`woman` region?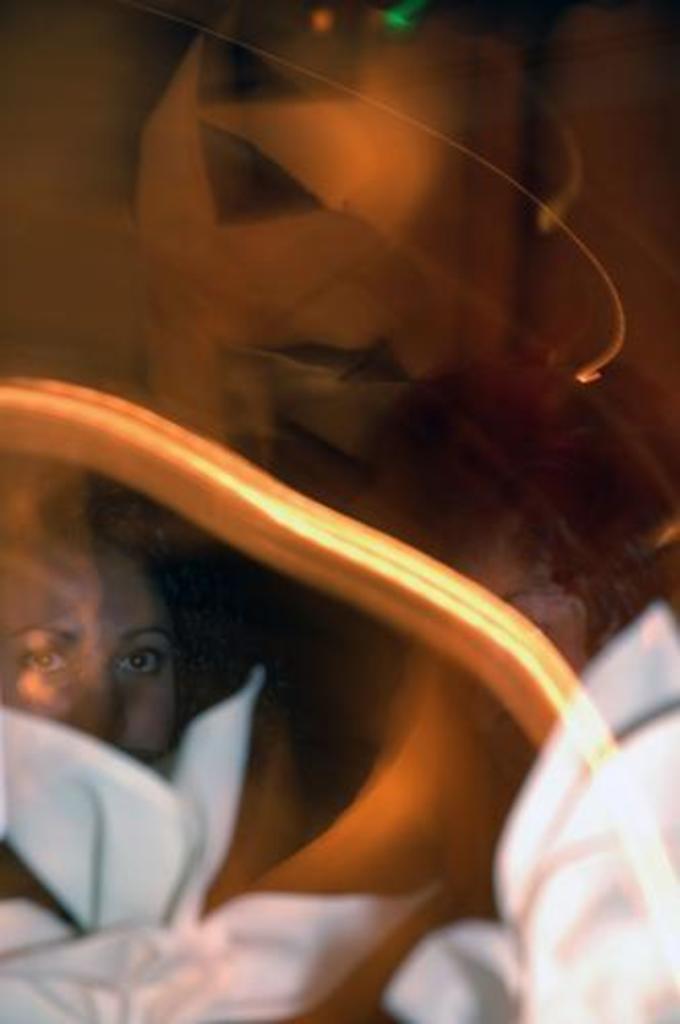
bbox(0, 477, 180, 778)
